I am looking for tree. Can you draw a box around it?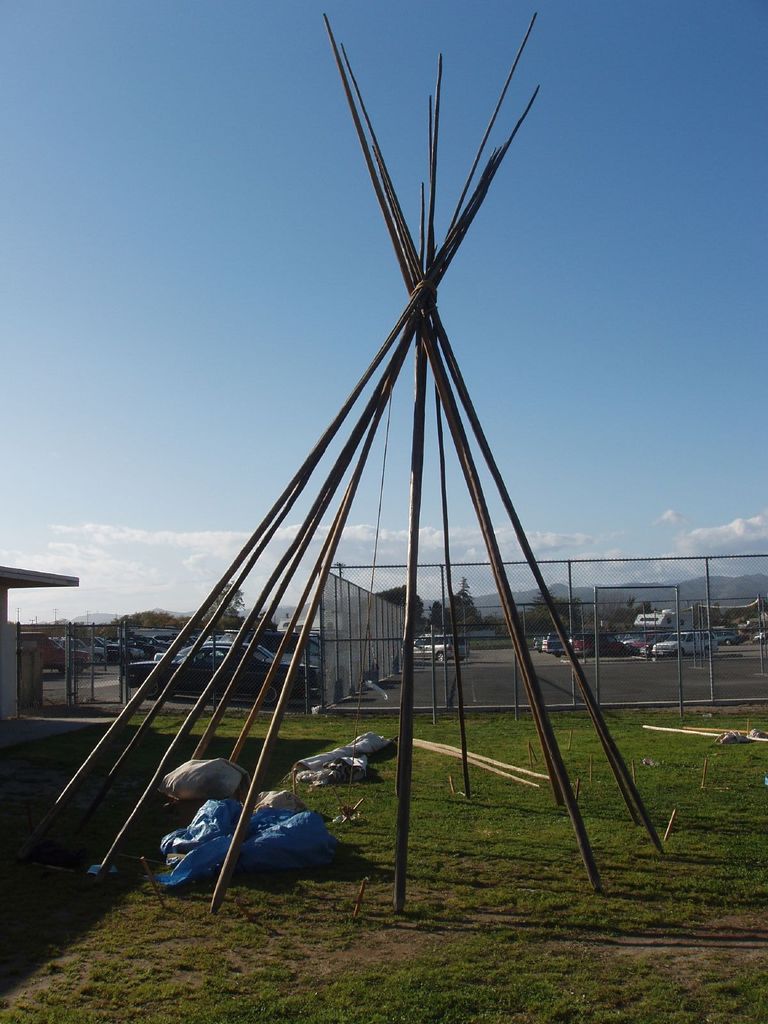
Sure, the bounding box is x1=455 y1=581 x2=493 y2=632.
